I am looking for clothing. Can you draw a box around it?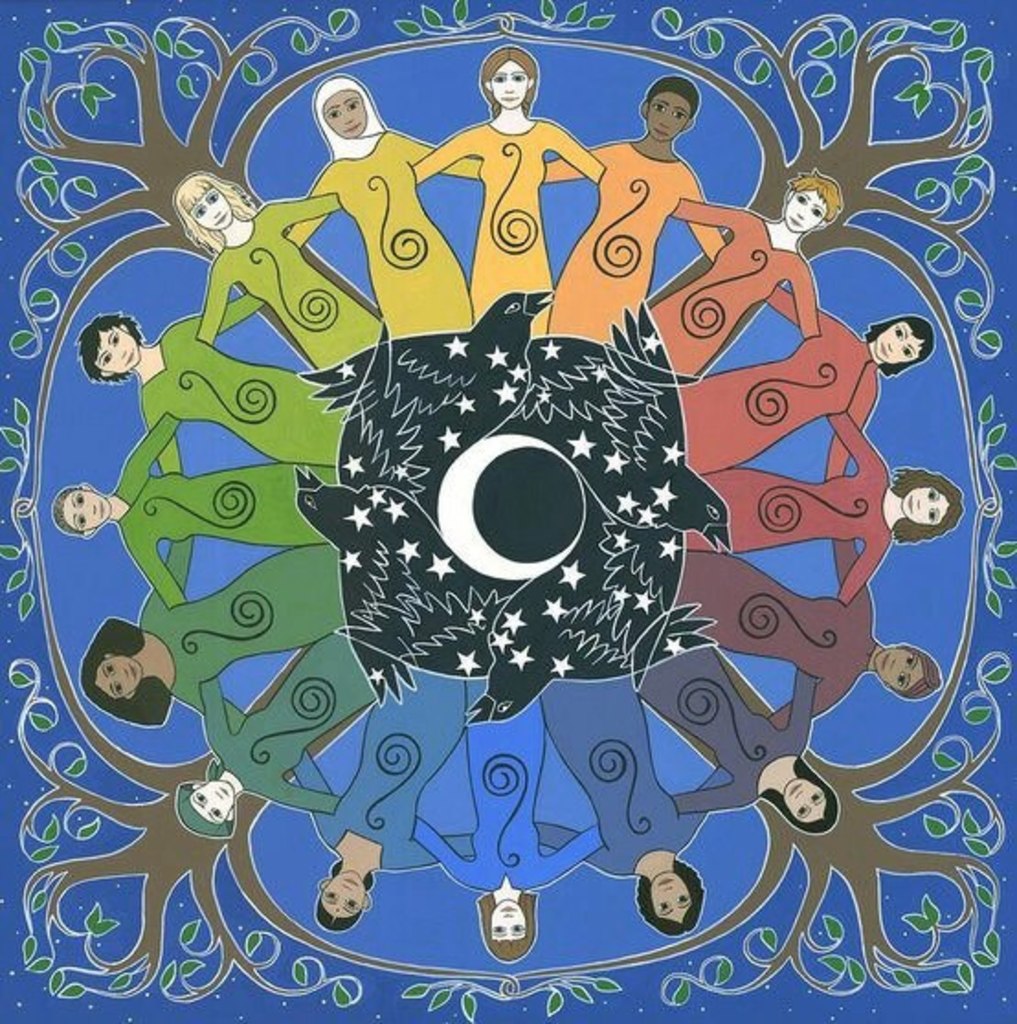
Sure, the bounding box is rect(411, 119, 606, 317).
